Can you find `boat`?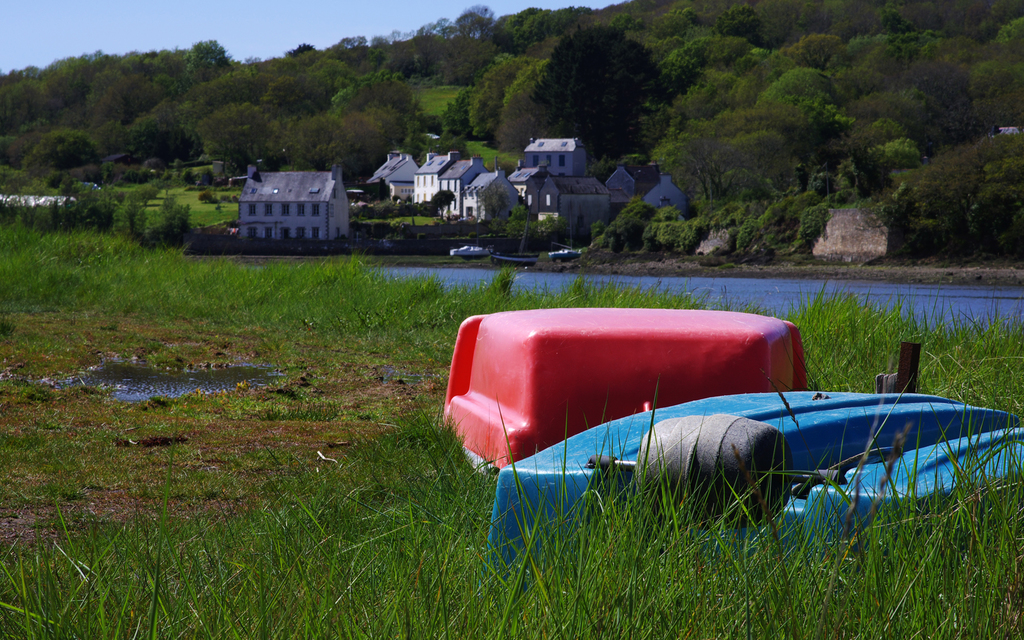
Yes, bounding box: 497:219:540:265.
